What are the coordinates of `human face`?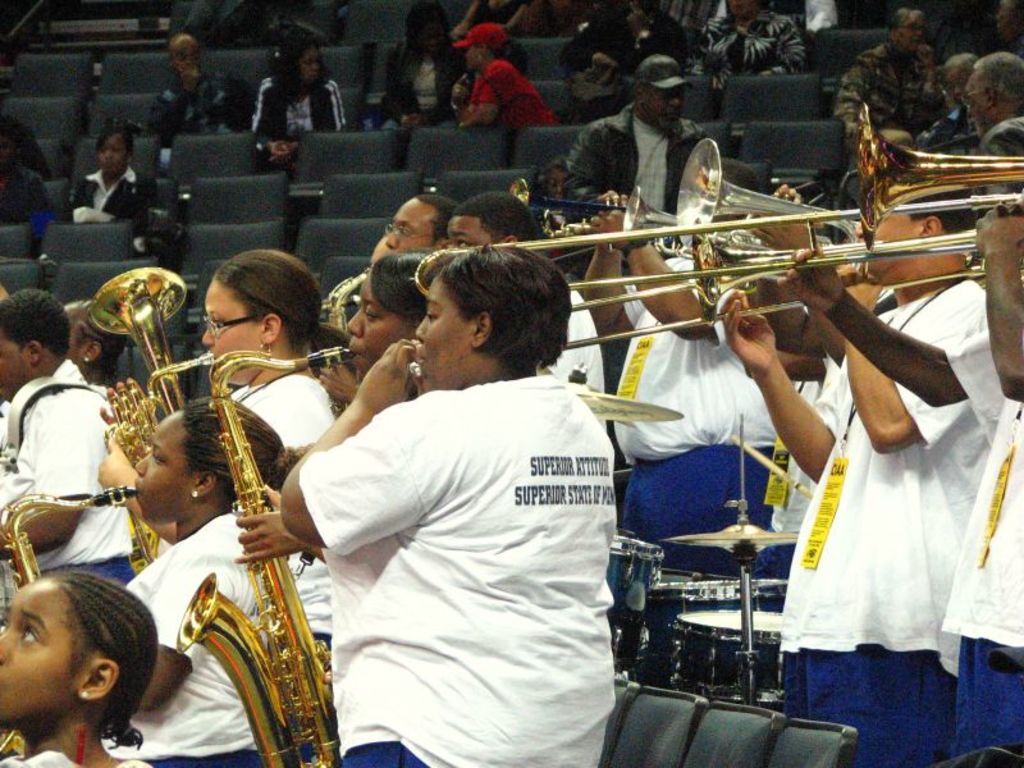
(389, 196, 438, 251).
